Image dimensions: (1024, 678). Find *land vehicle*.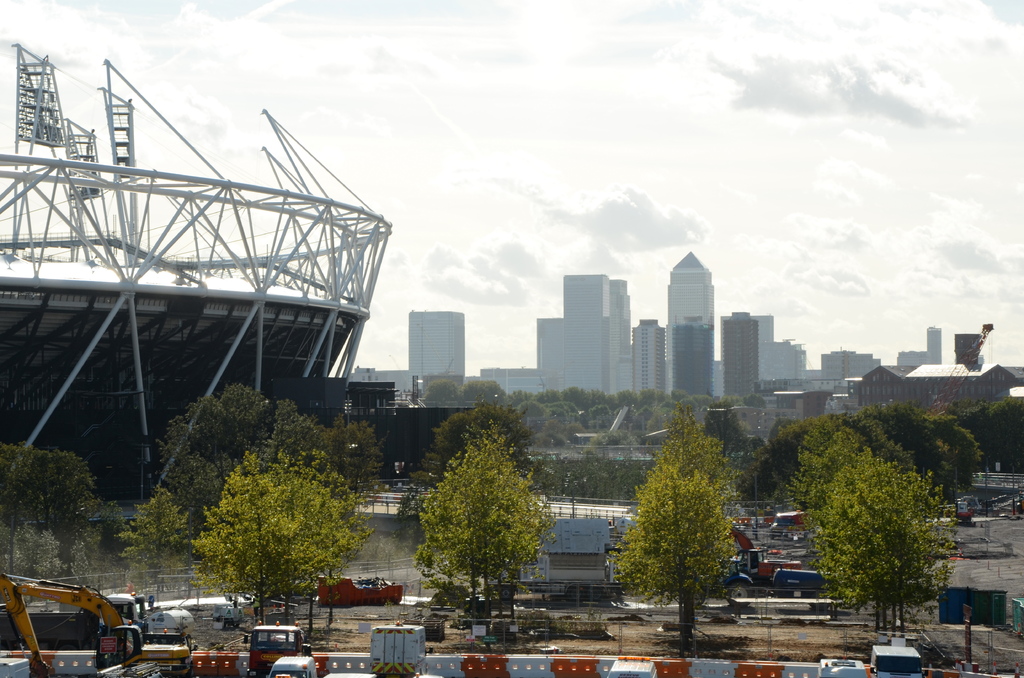
770/510/810/540.
